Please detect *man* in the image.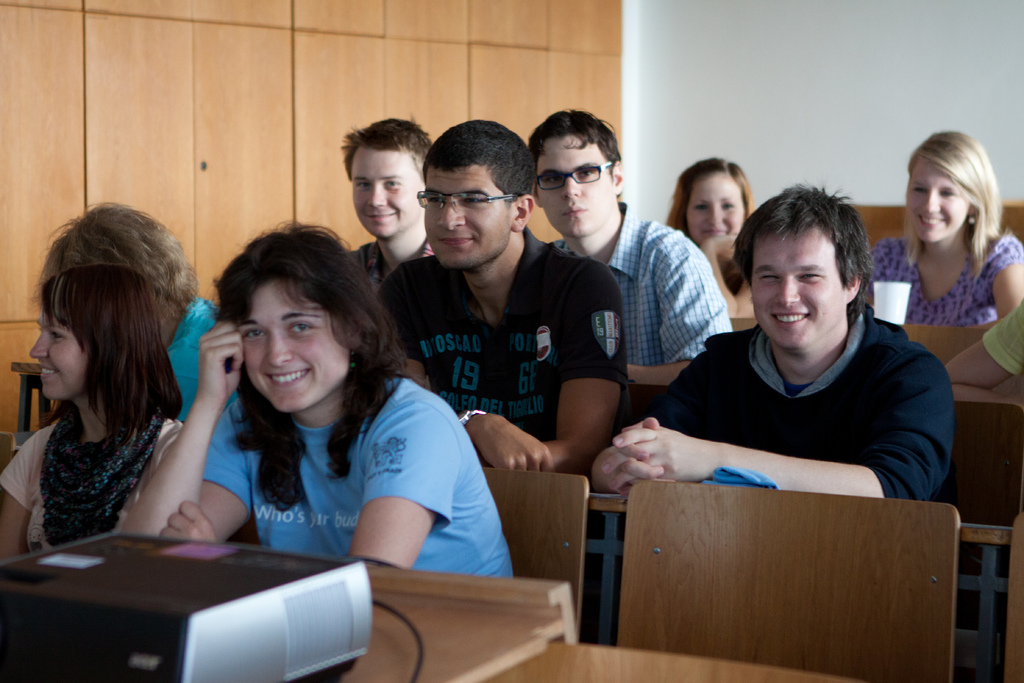
crop(372, 114, 635, 483).
